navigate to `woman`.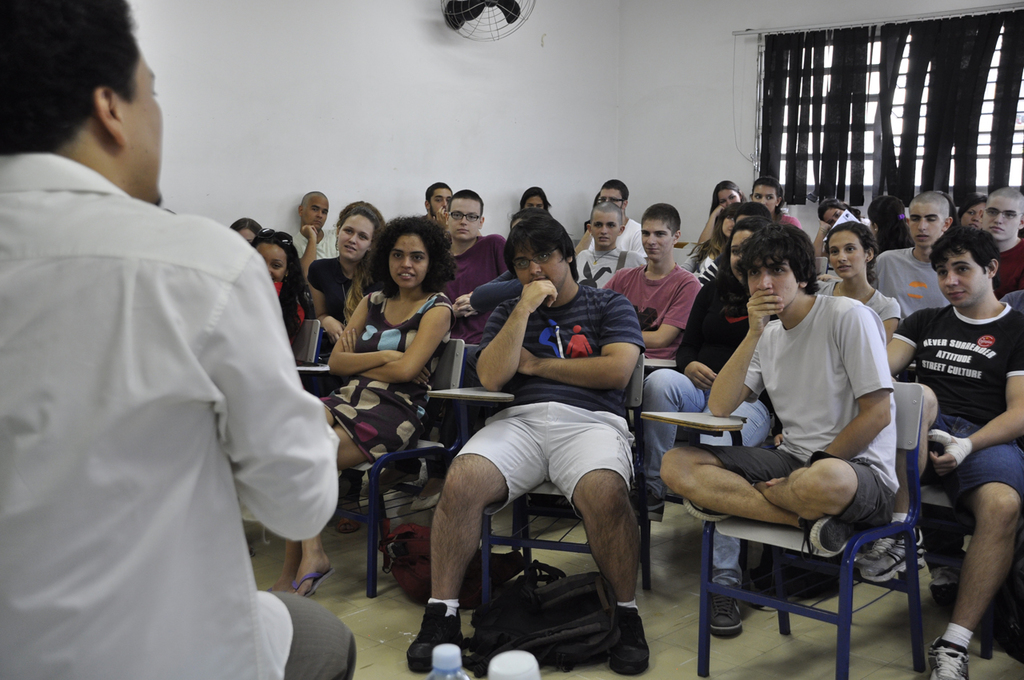
Navigation target: l=231, t=218, r=256, b=241.
